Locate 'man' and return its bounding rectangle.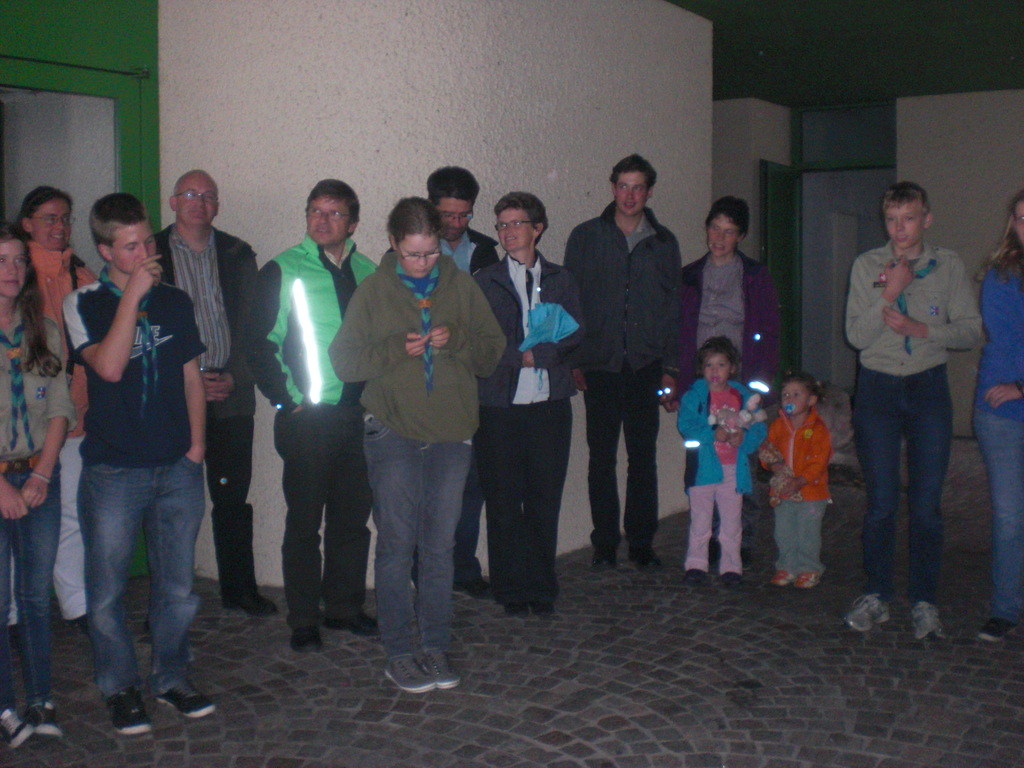
rect(242, 176, 380, 653).
